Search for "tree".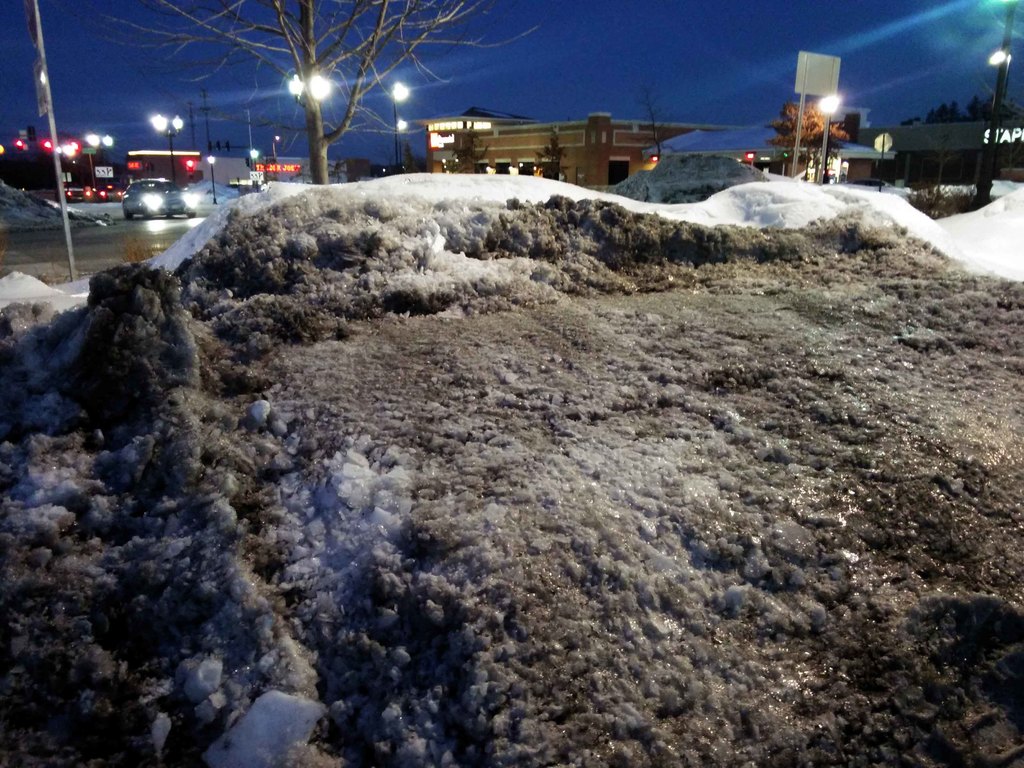
Found at {"left": 539, "top": 120, "right": 576, "bottom": 179}.
